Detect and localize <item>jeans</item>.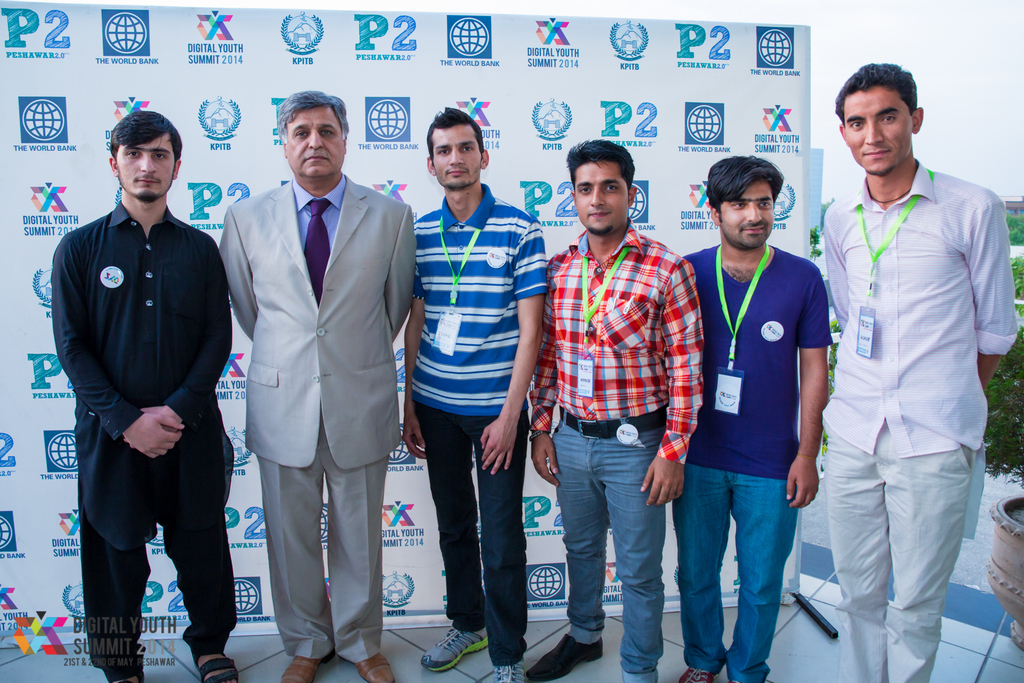
Localized at x1=554 y1=424 x2=682 y2=655.
